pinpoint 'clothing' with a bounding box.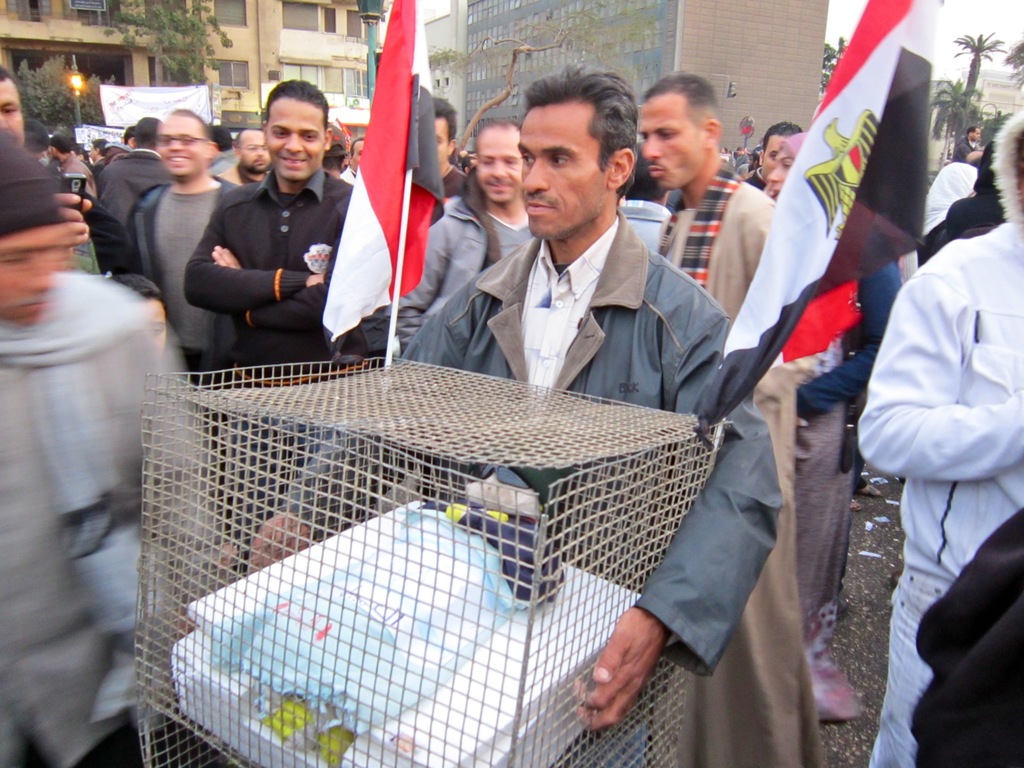
123,169,260,433.
